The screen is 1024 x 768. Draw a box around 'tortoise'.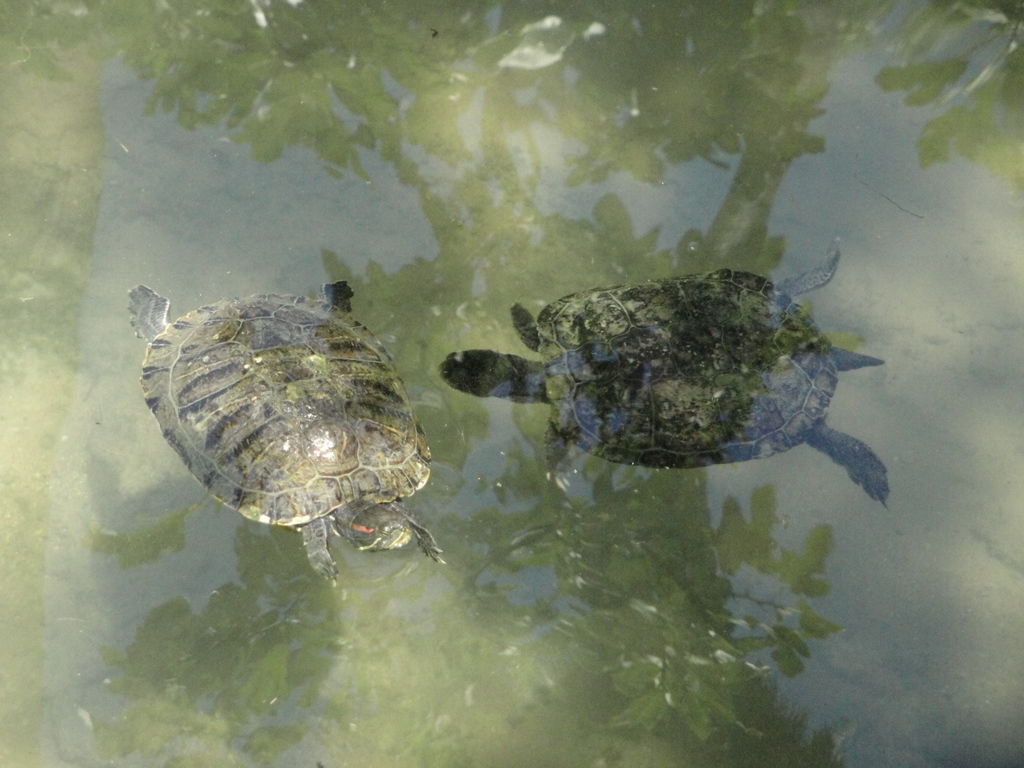
(x1=437, y1=249, x2=890, y2=507).
